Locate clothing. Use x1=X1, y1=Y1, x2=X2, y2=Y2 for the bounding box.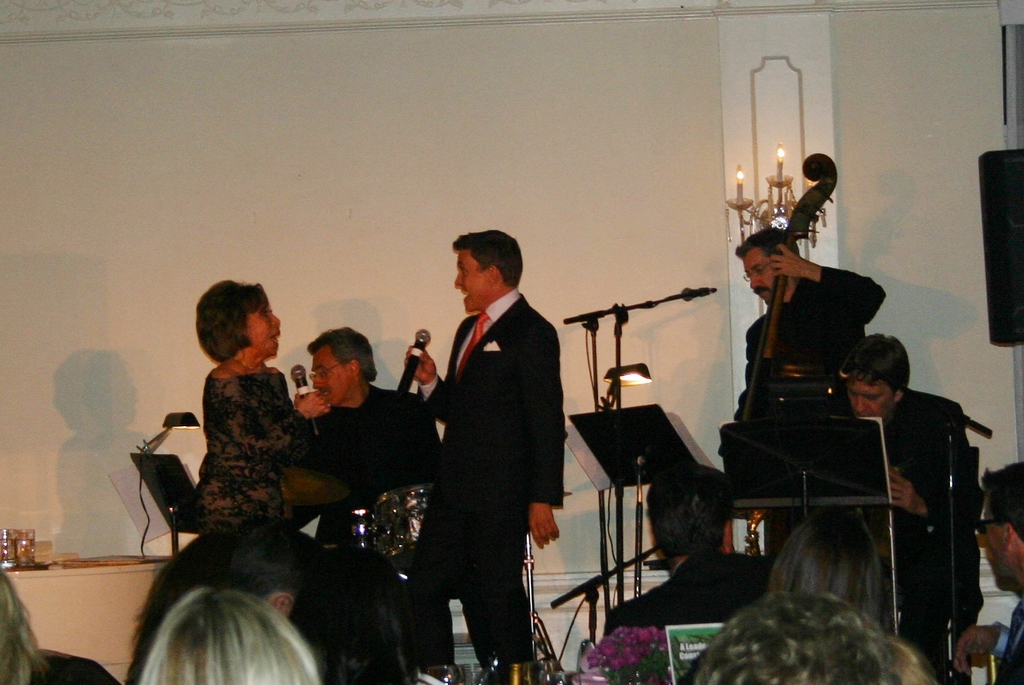
x1=715, y1=267, x2=884, y2=457.
